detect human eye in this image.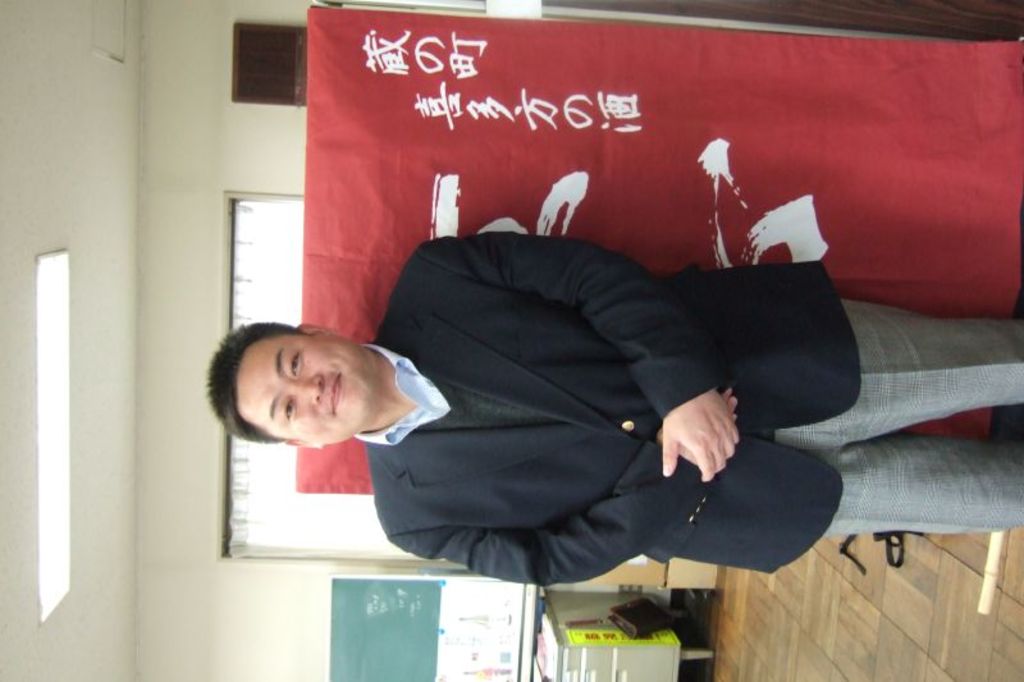
Detection: box=[288, 352, 305, 380].
